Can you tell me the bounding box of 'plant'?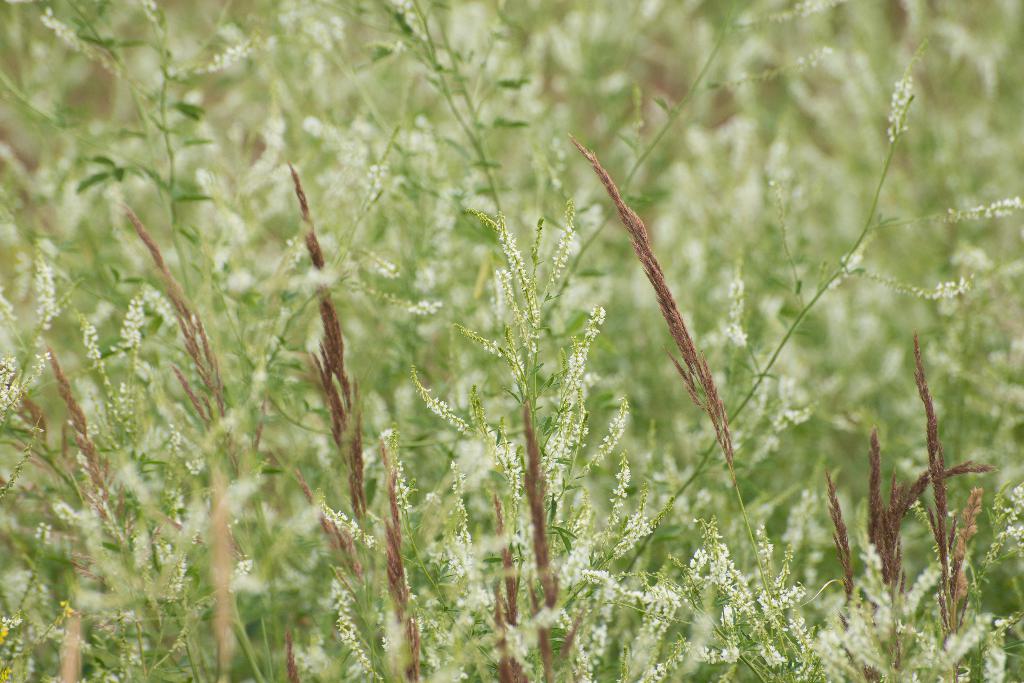
[x1=0, y1=0, x2=1023, y2=682].
